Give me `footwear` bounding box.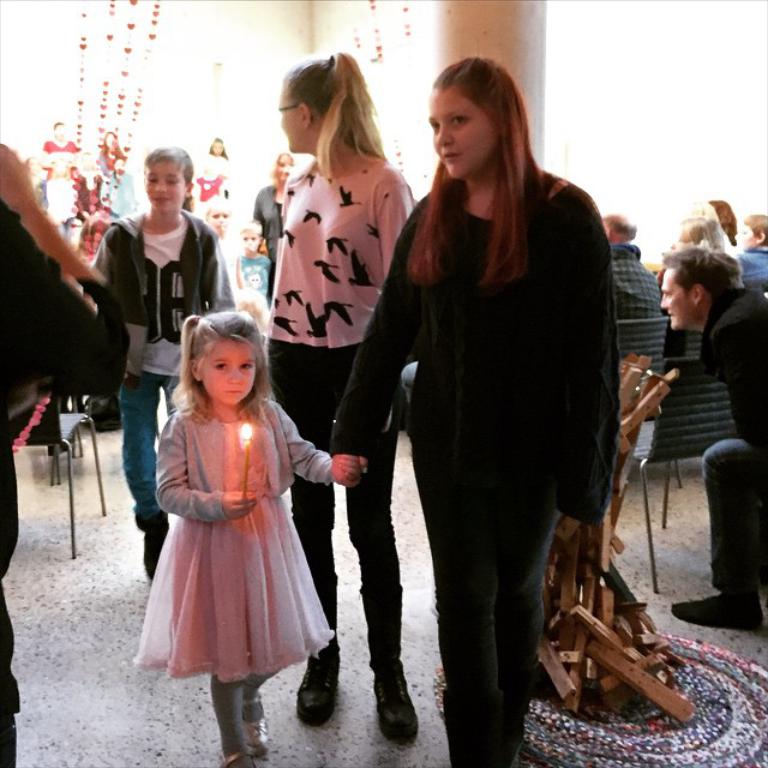
Rect(361, 654, 422, 752).
